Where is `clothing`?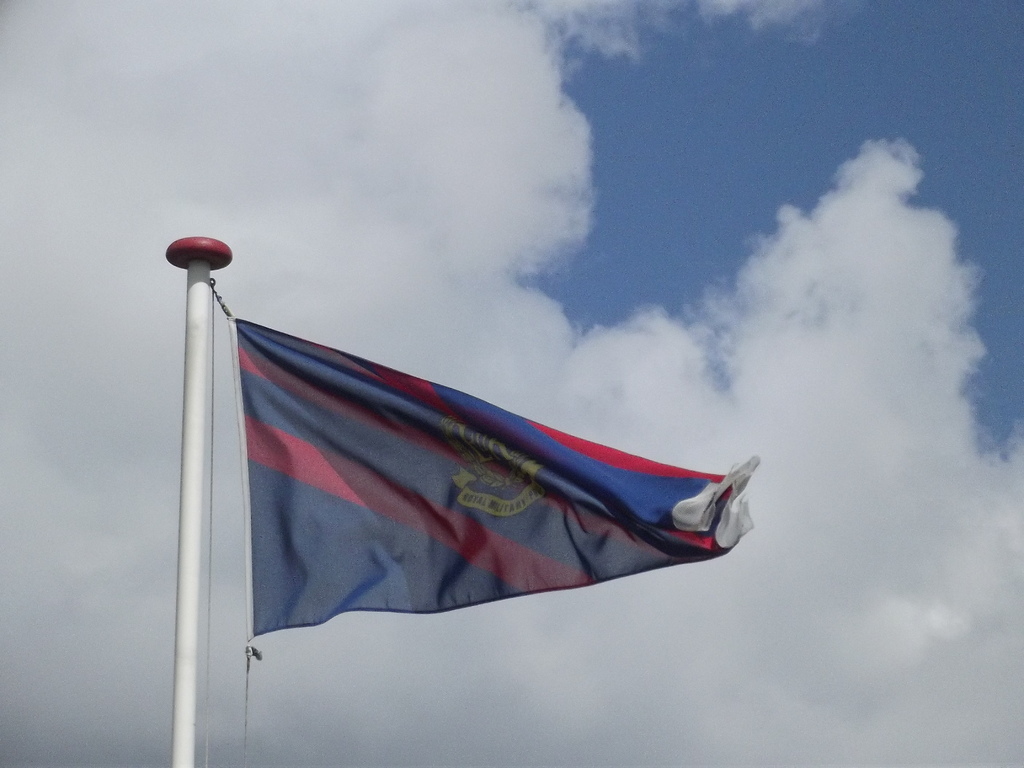
detection(221, 315, 776, 660).
